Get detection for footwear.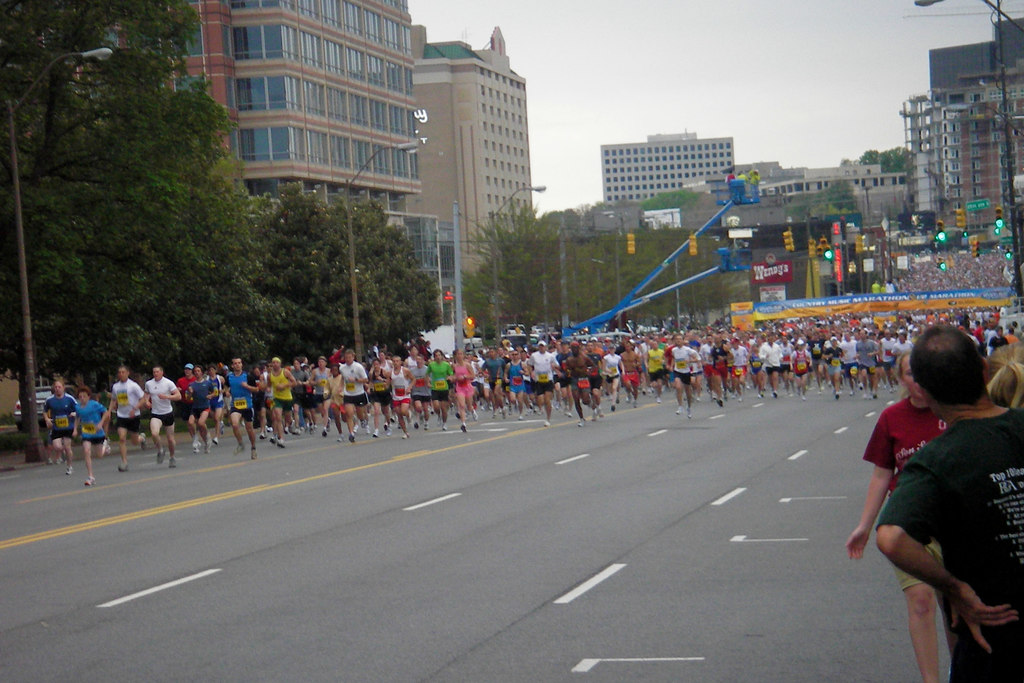
Detection: pyautogui.locateOnScreen(371, 428, 380, 438).
